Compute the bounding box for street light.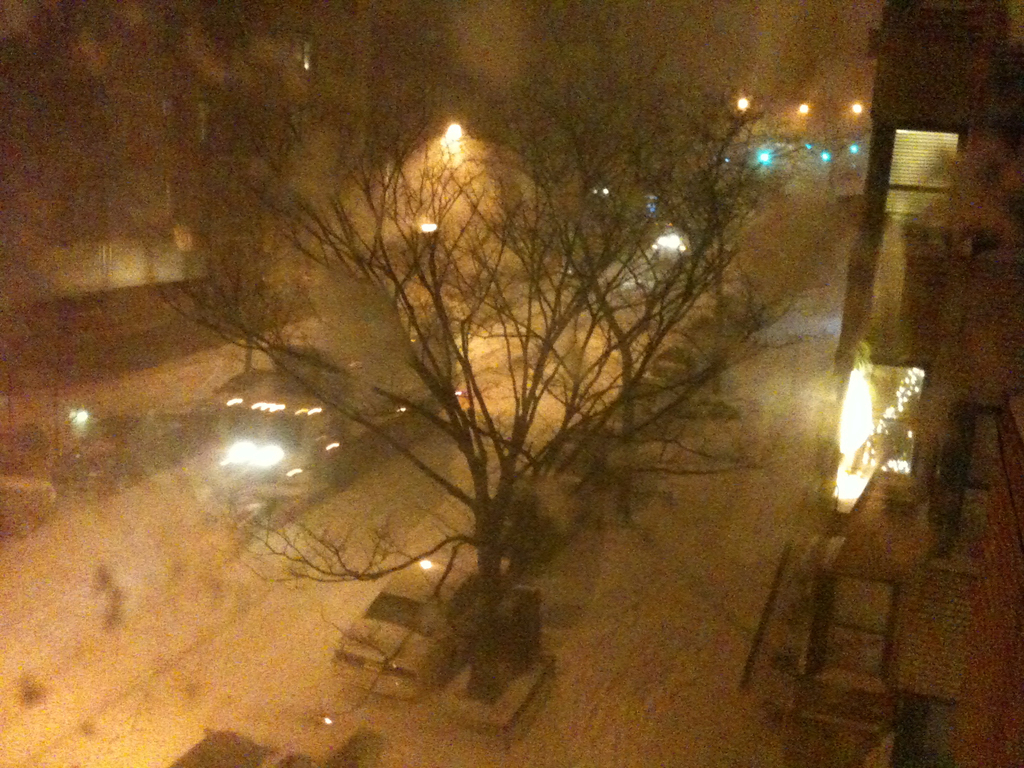
(849,98,866,131).
